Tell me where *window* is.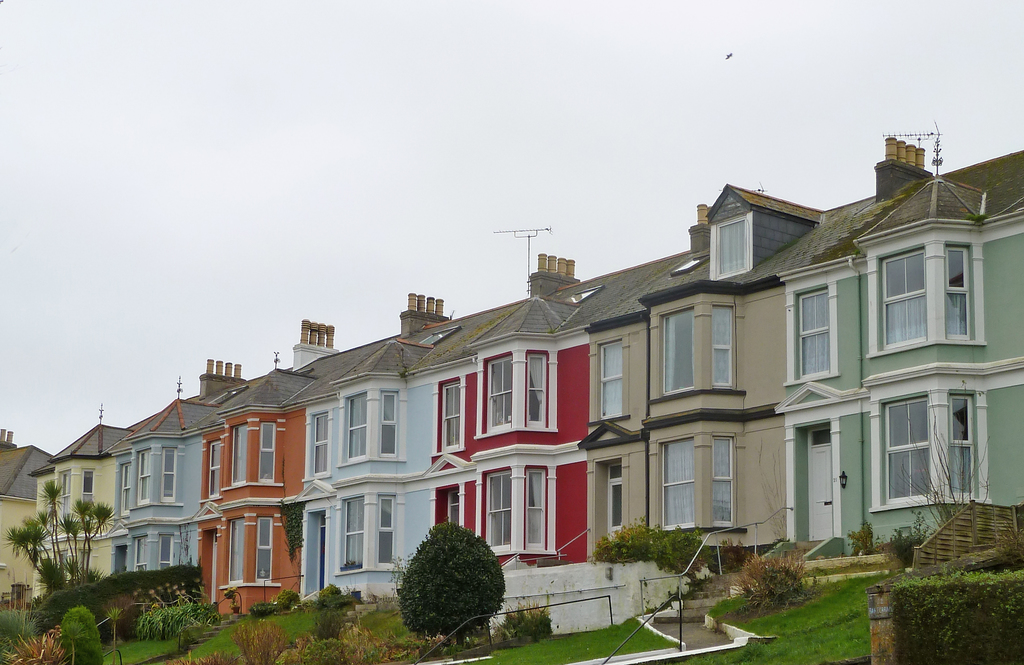
*window* is at left=135, top=537, right=149, bottom=573.
